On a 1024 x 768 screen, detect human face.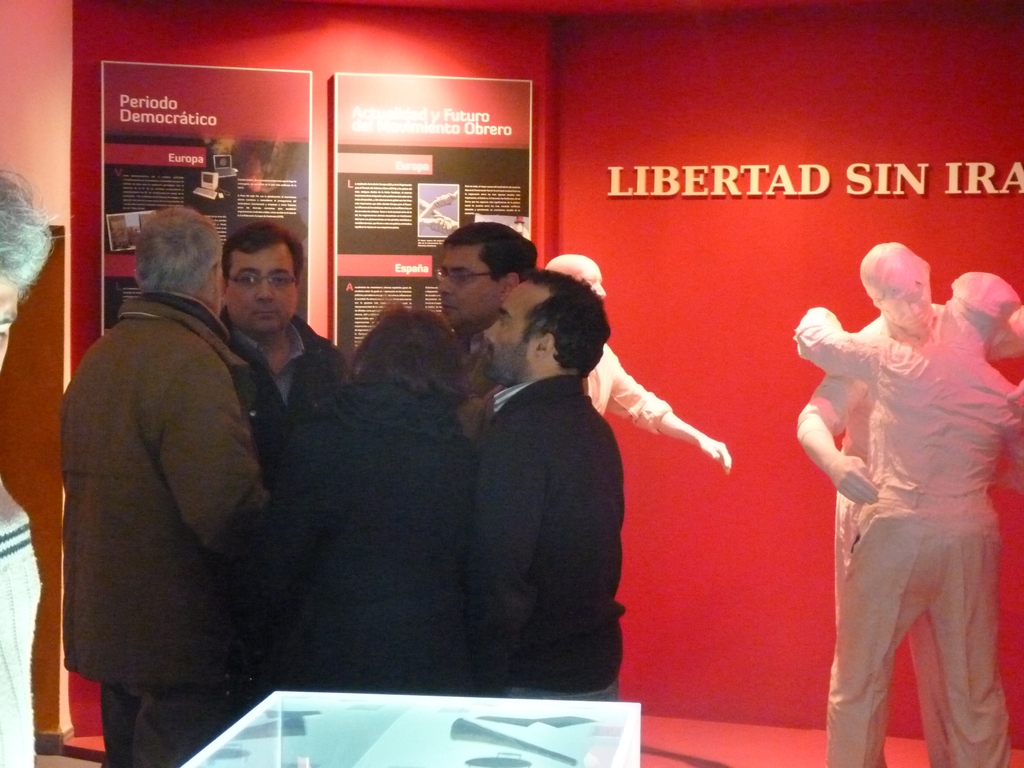
(572, 260, 608, 300).
